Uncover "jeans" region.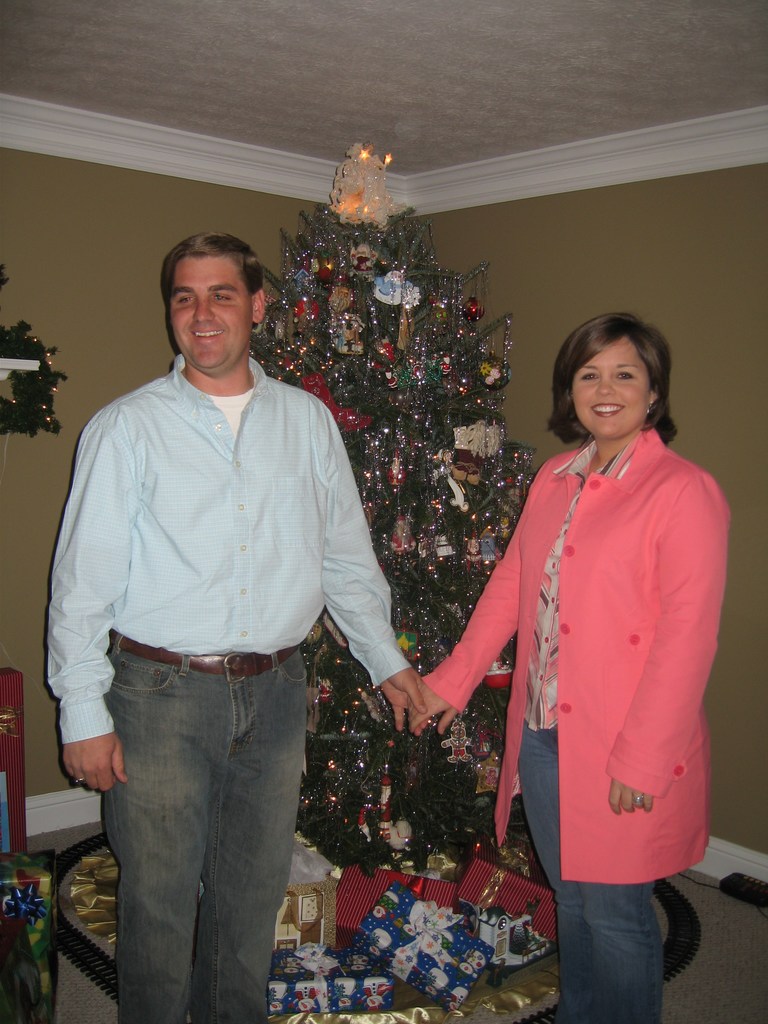
Uncovered: bbox=(517, 719, 652, 1023).
